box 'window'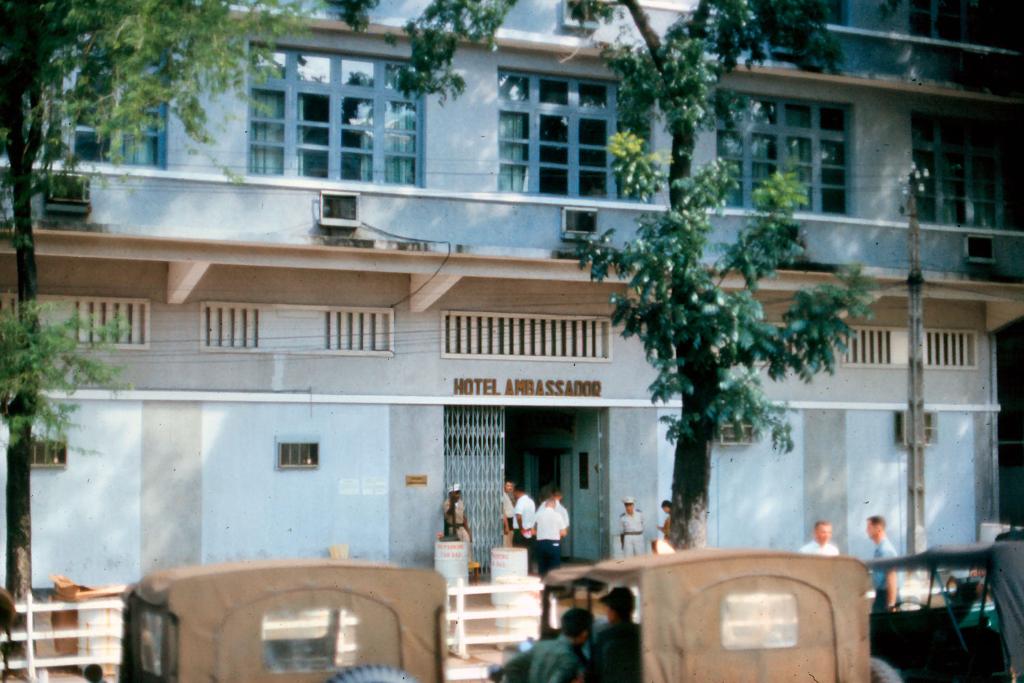
560:0:596:25
